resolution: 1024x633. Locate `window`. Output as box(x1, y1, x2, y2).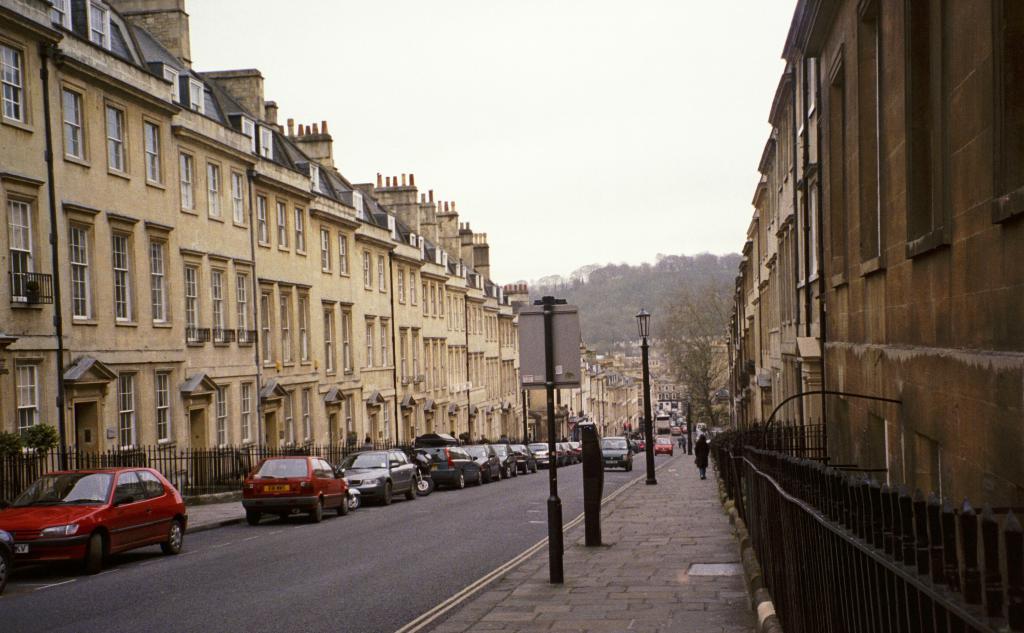
box(152, 367, 175, 447).
